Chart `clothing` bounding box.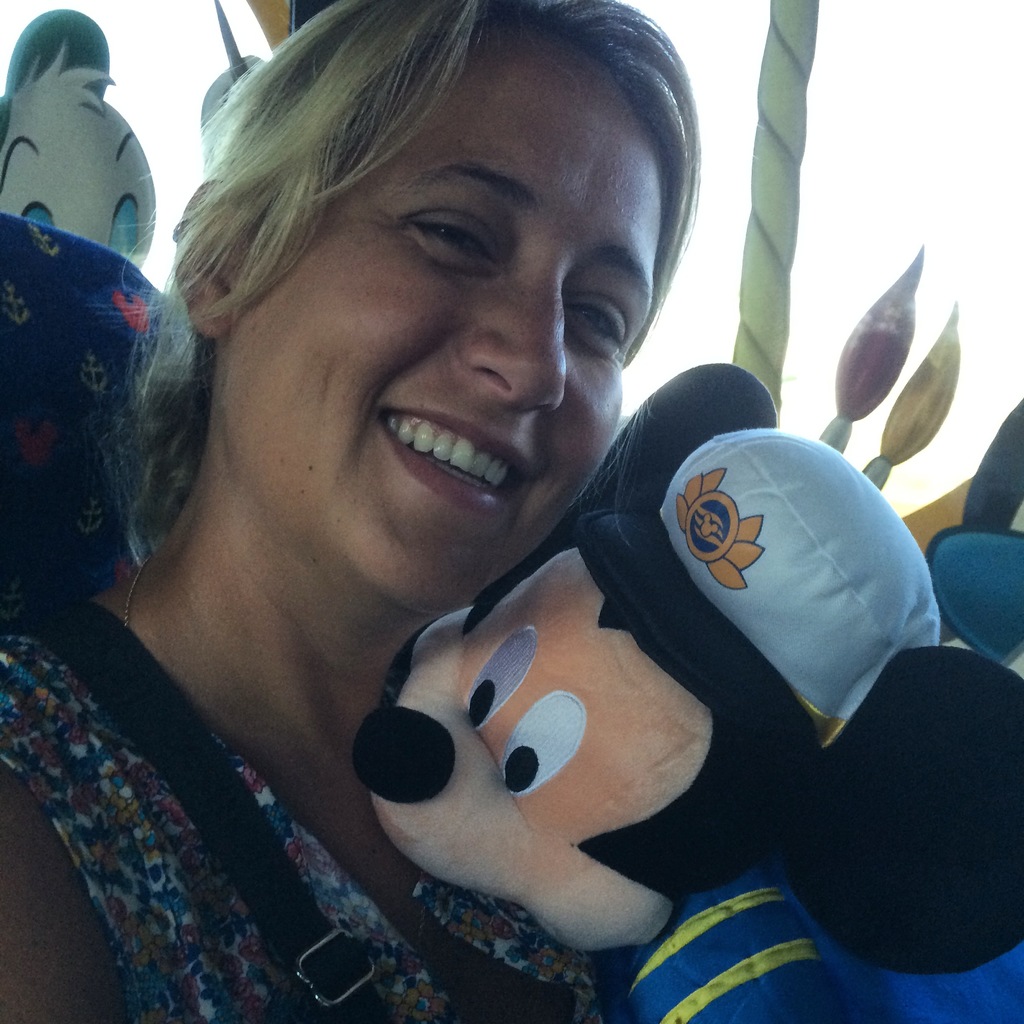
Charted: 0:566:633:1023.
